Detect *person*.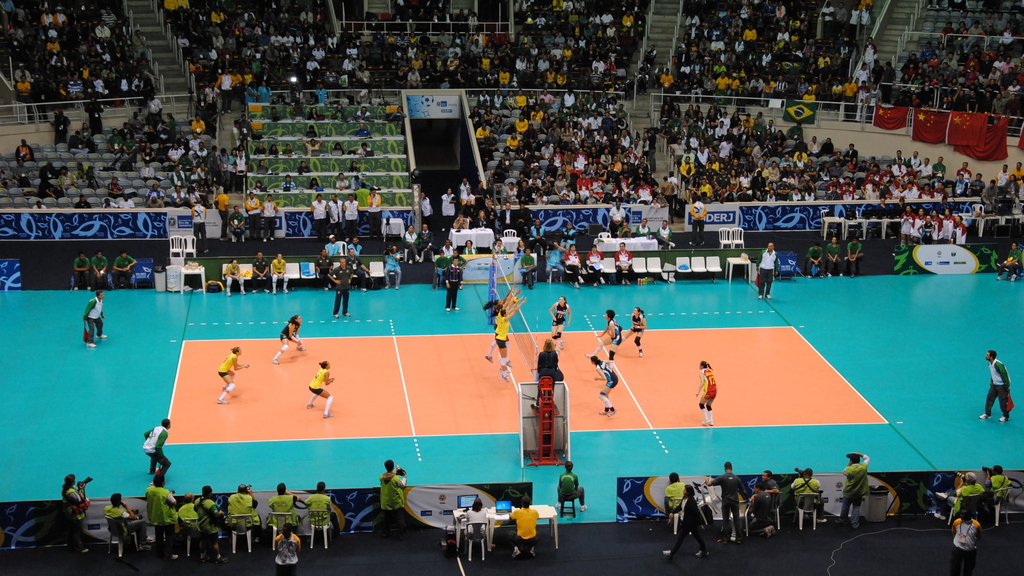
Detected at bbox=(314, 86, 330, 102).
